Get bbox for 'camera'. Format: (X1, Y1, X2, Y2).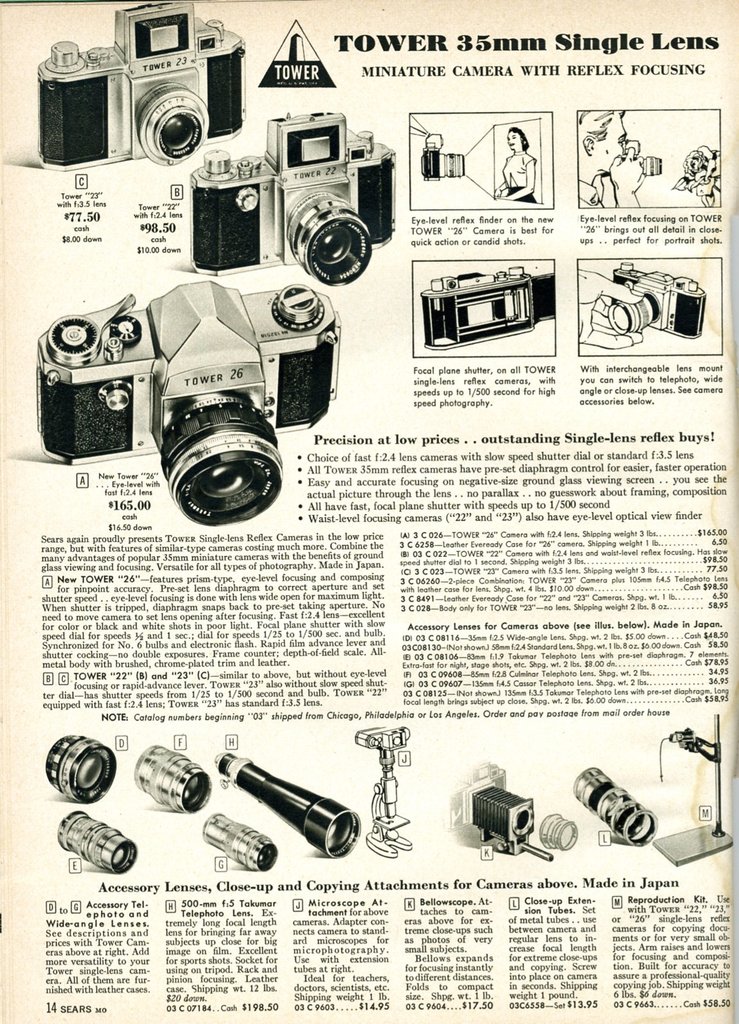
(194, 104, 398, 285).
